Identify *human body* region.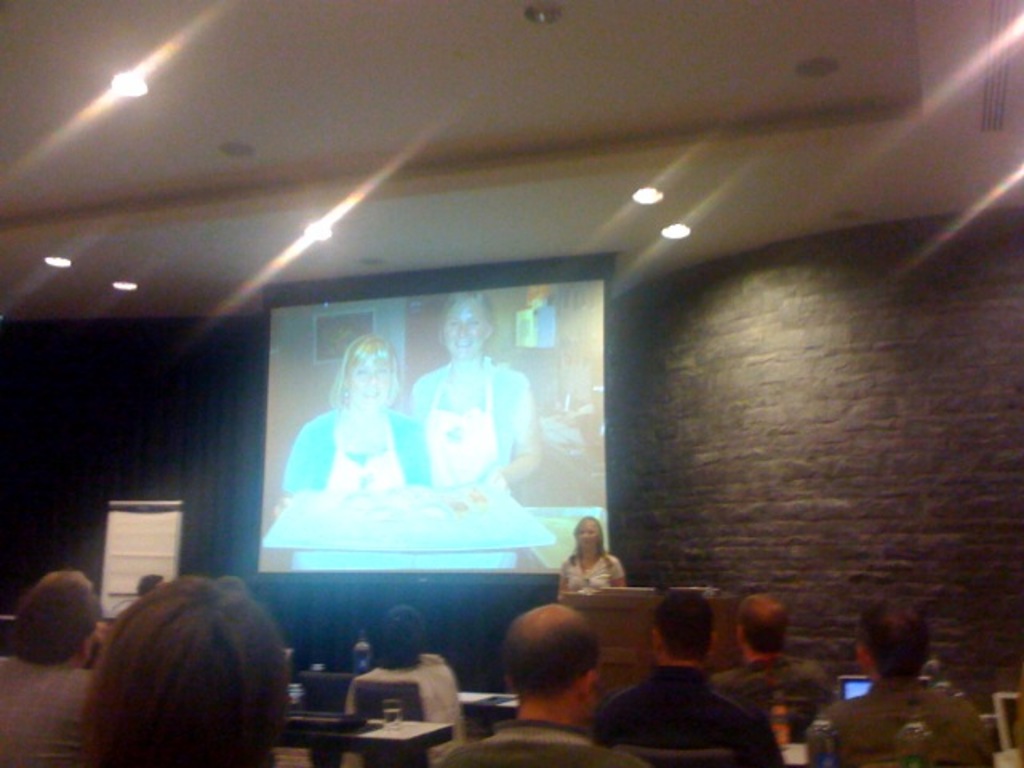
Region: [344,651,469,765].
